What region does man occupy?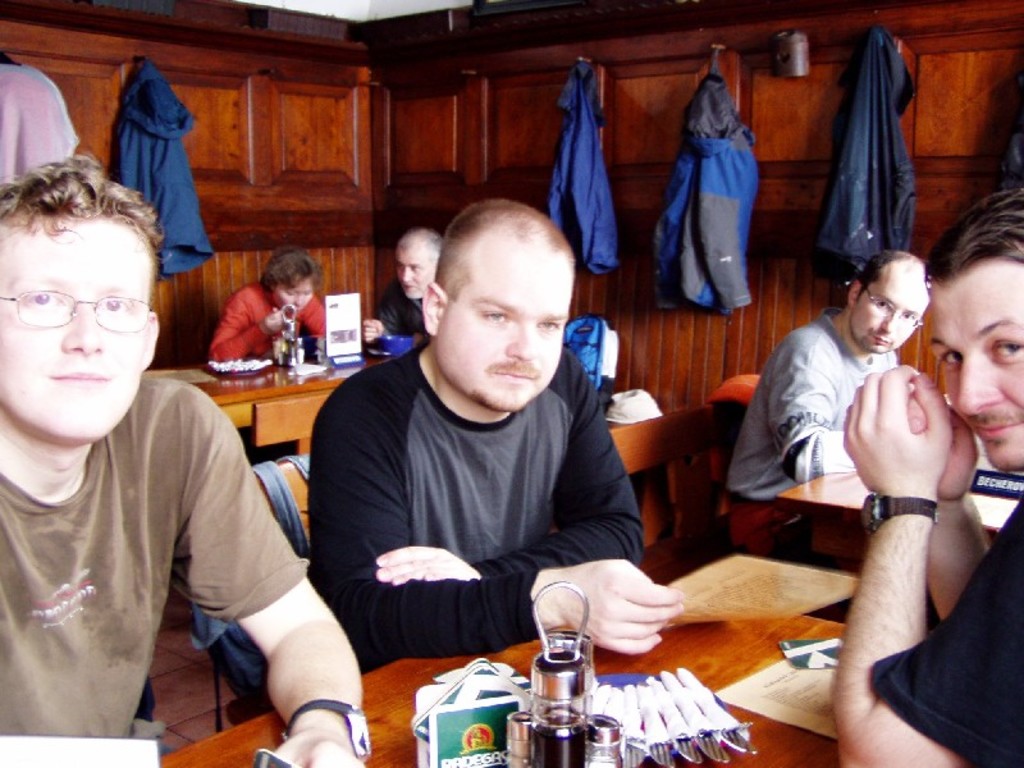
region(307, 196, 685, 671).
